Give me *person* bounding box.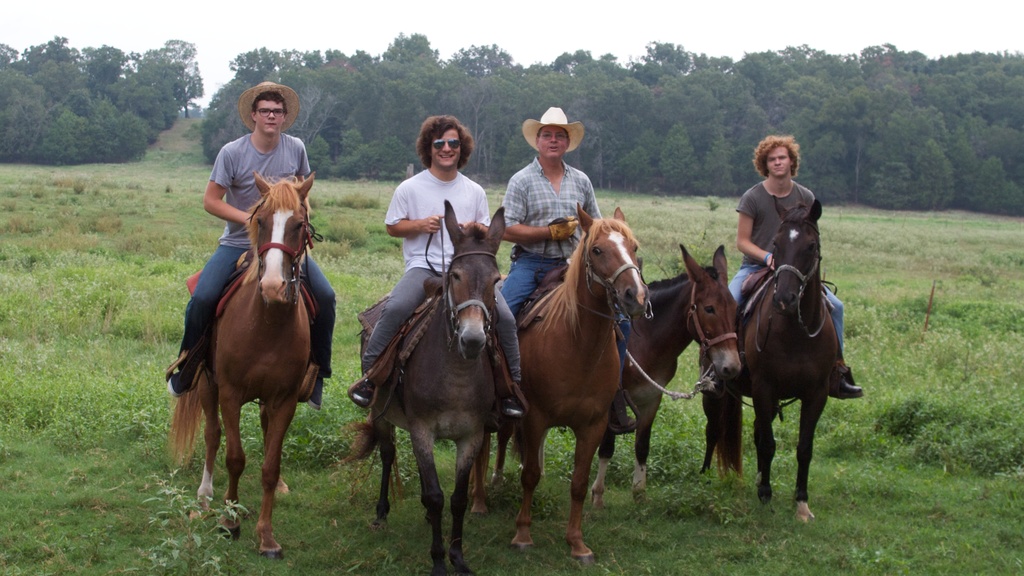
bbox(346, 117, 531, 413).
